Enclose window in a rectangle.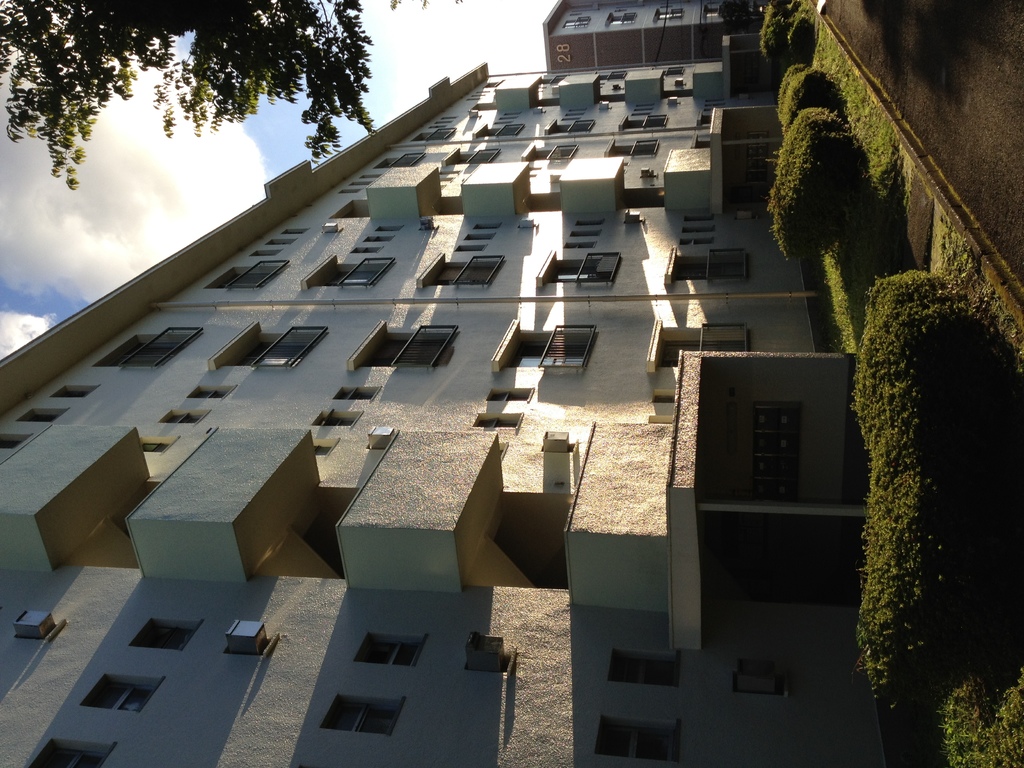
355, 637, 422, 667.
